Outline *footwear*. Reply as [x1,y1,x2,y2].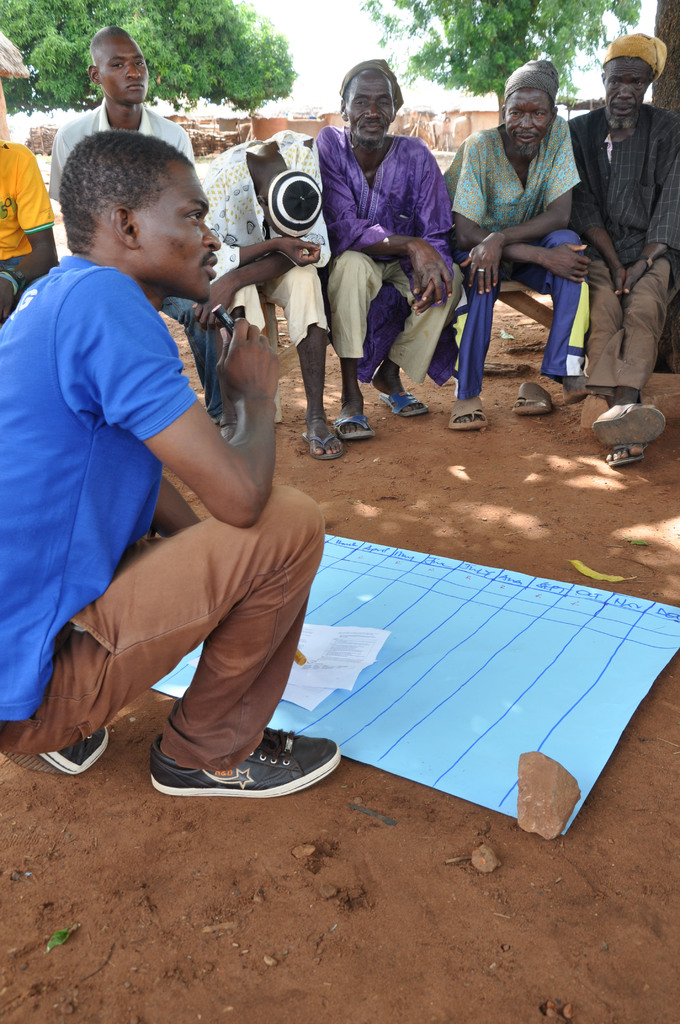
[512,381,550,416].
